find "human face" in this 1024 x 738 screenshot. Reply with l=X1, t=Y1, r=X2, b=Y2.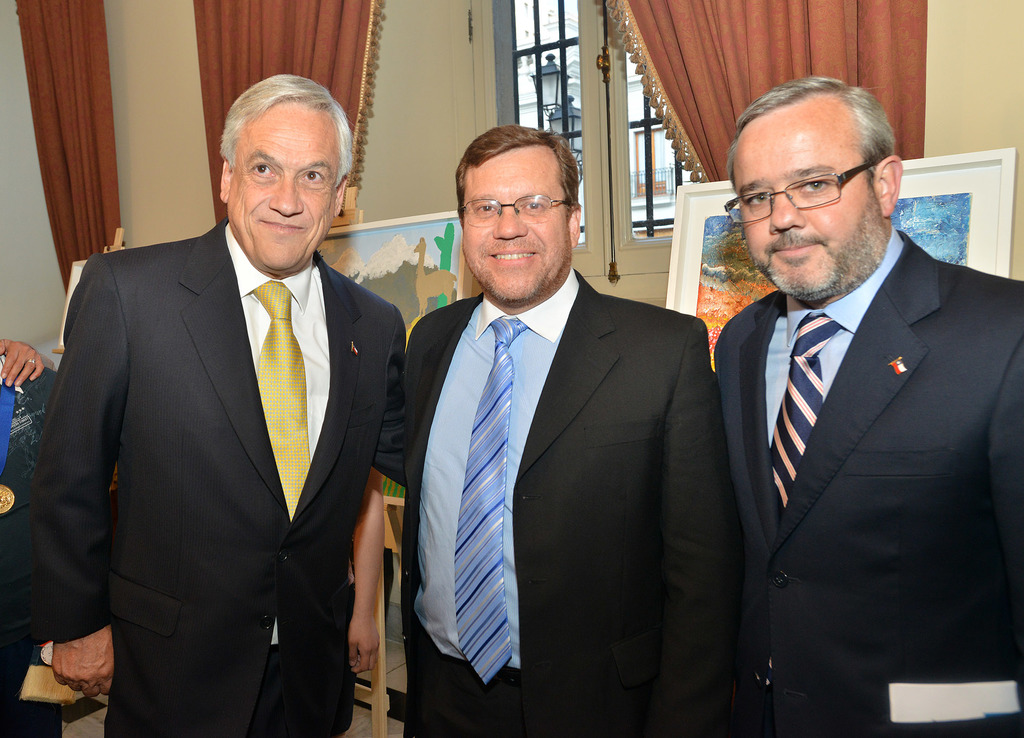
l=225, t=96, r=333, b=275.
